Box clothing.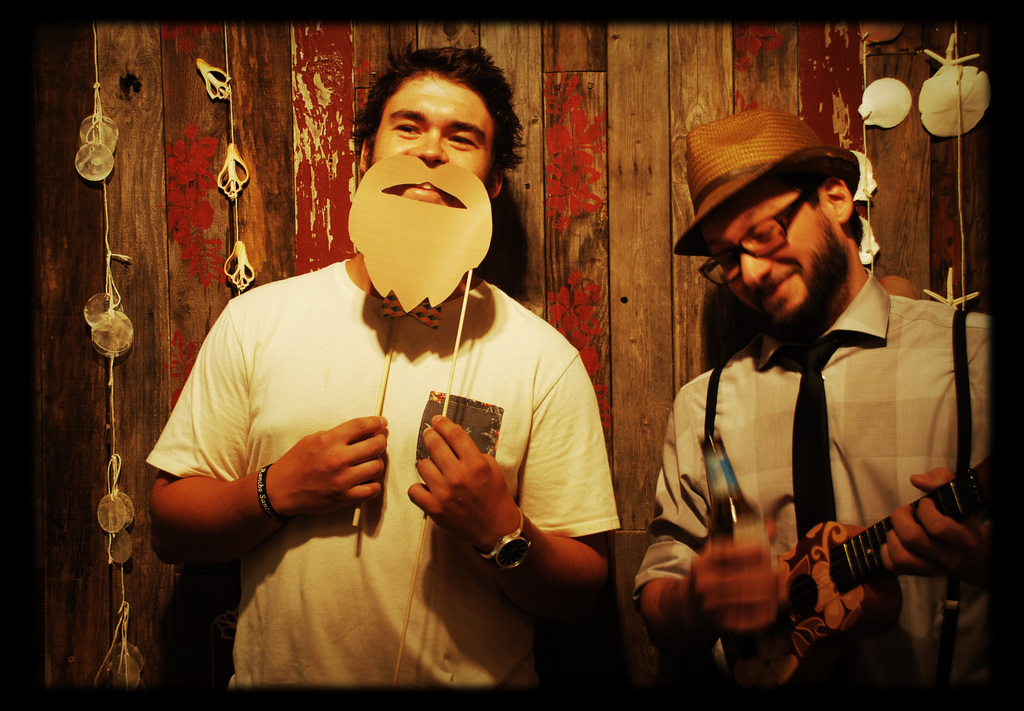
{"x1": 147, "y1": 254, "x2": 616, "y2": 691}.
